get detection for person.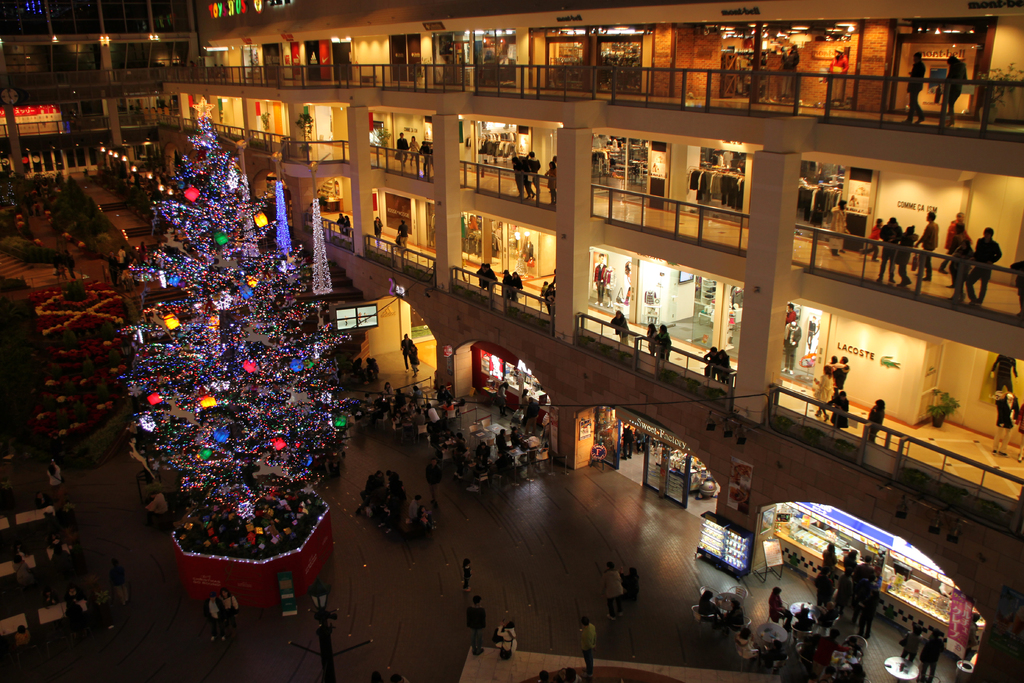
Detection: Rect(497, 269, 512, 300).
